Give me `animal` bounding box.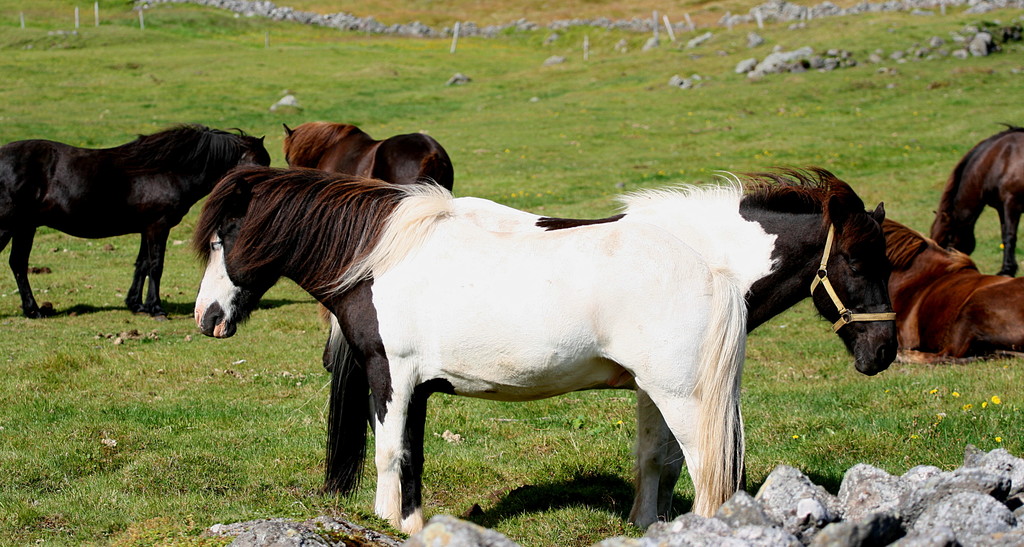
bbox=(322, 155, 900, 535).
